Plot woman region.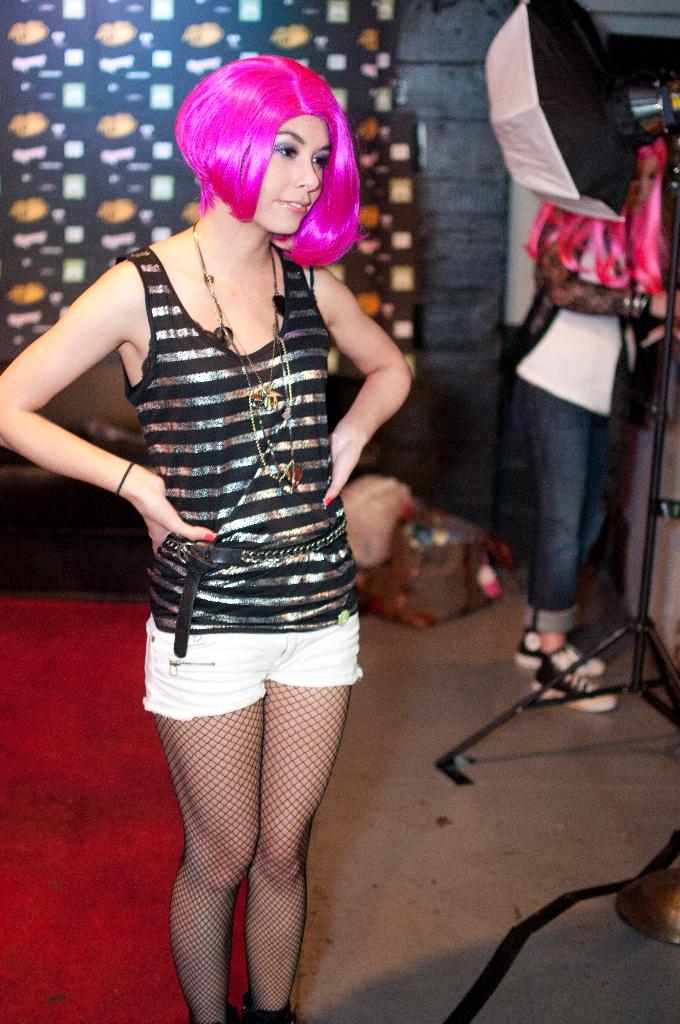
Plotted at 57 35 398 1023.
